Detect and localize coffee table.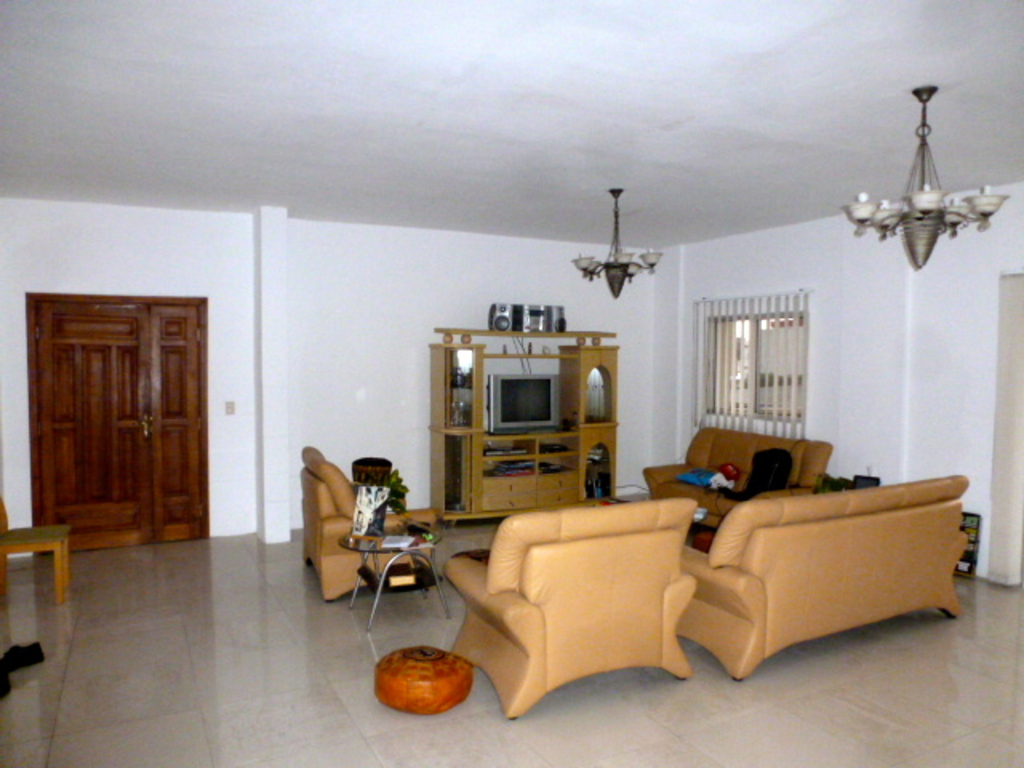
Localized at left=680, top=480, right=955, bottom=672.
